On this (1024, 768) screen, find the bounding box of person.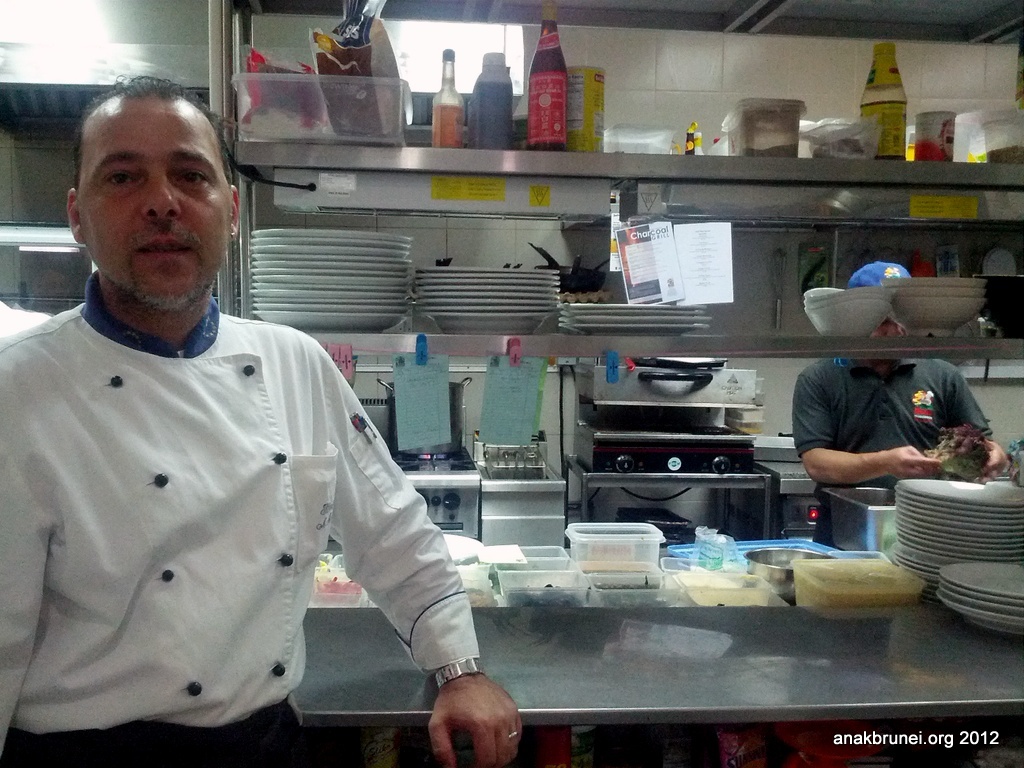
Bounding box: (left=19, top=87, right=479, bottom=767).
